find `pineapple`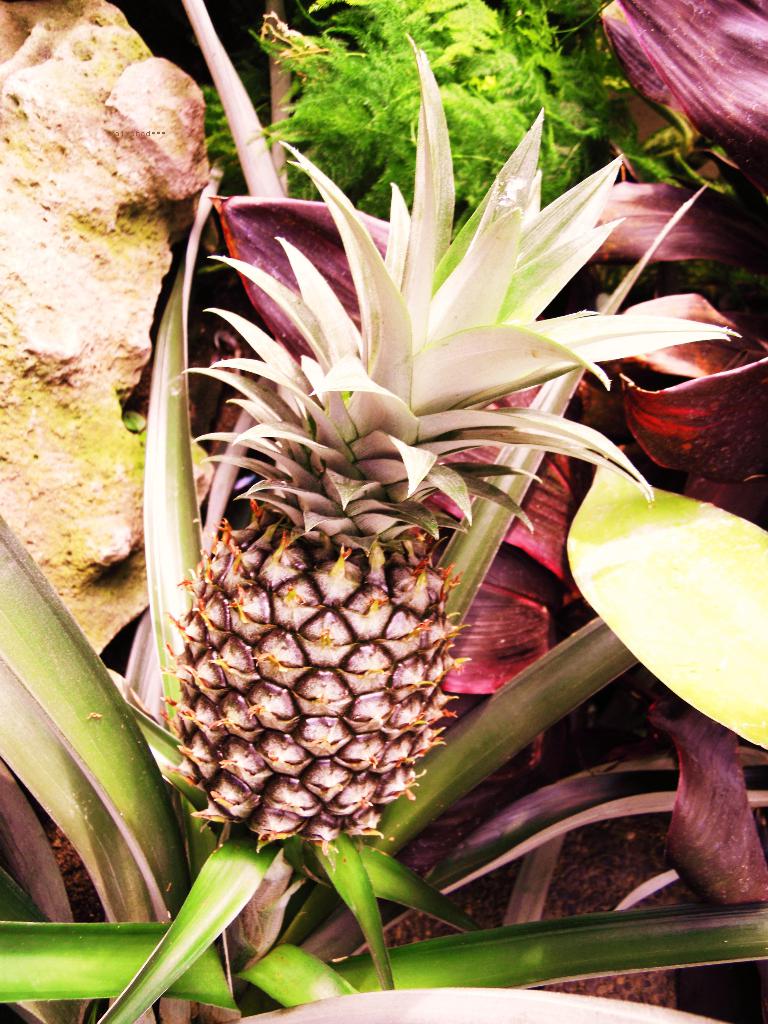
[156, 38, 739, 854]
